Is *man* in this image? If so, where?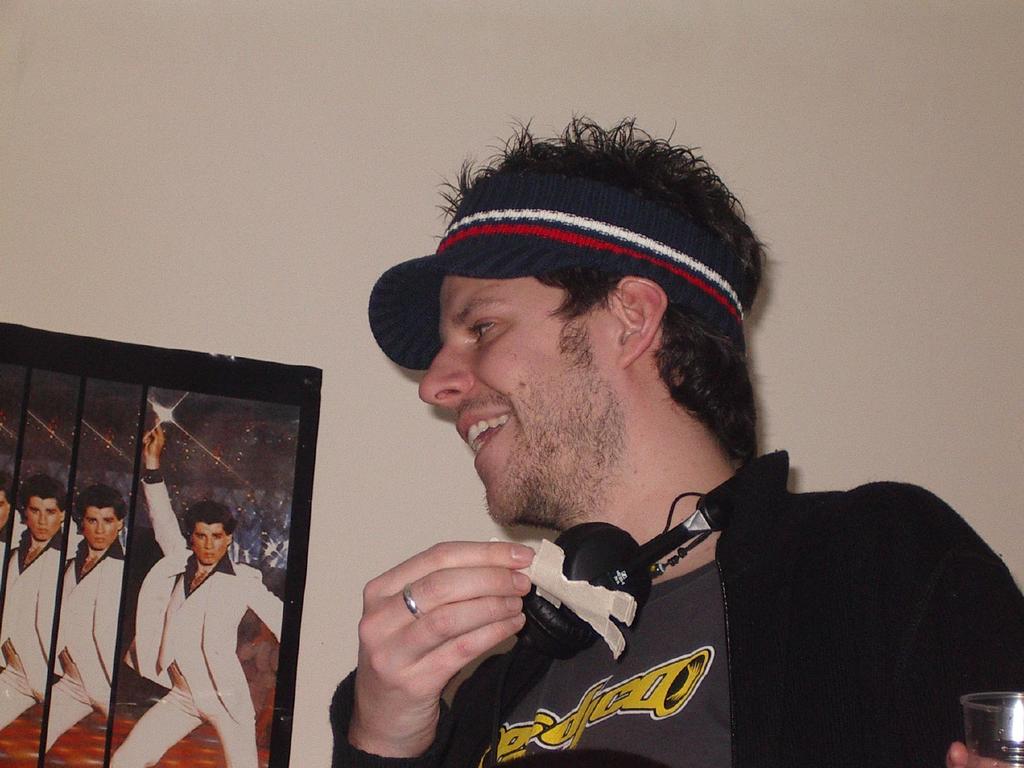
Yes, at [left=0, top=477, right=9, bottom=590].
